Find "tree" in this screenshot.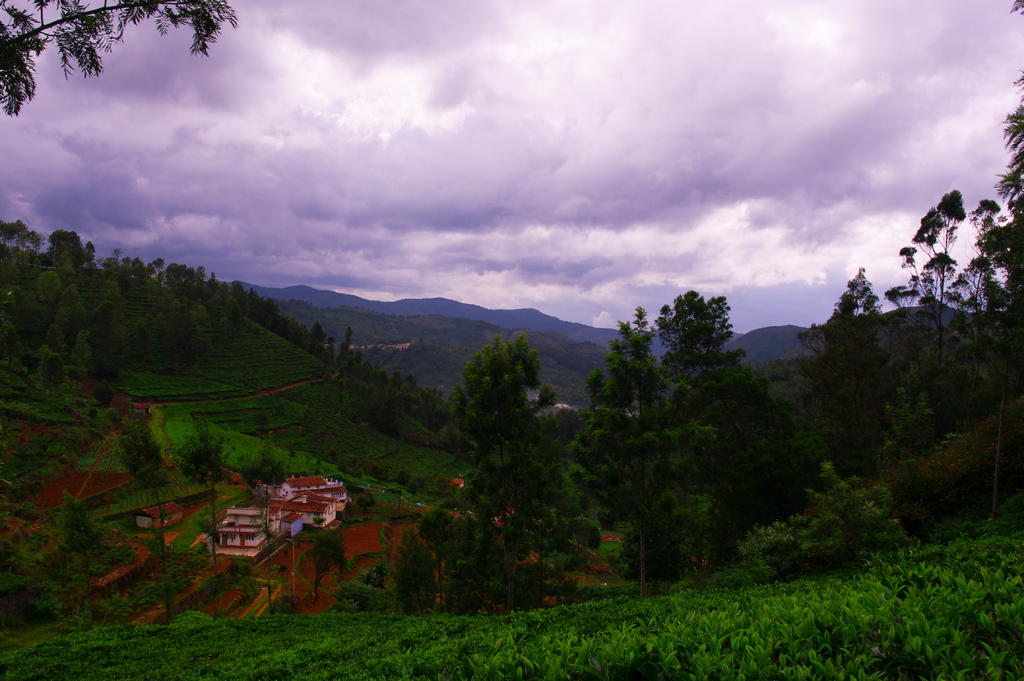
The bounding box for "tree" is box=[56, 483, 99, 553].
